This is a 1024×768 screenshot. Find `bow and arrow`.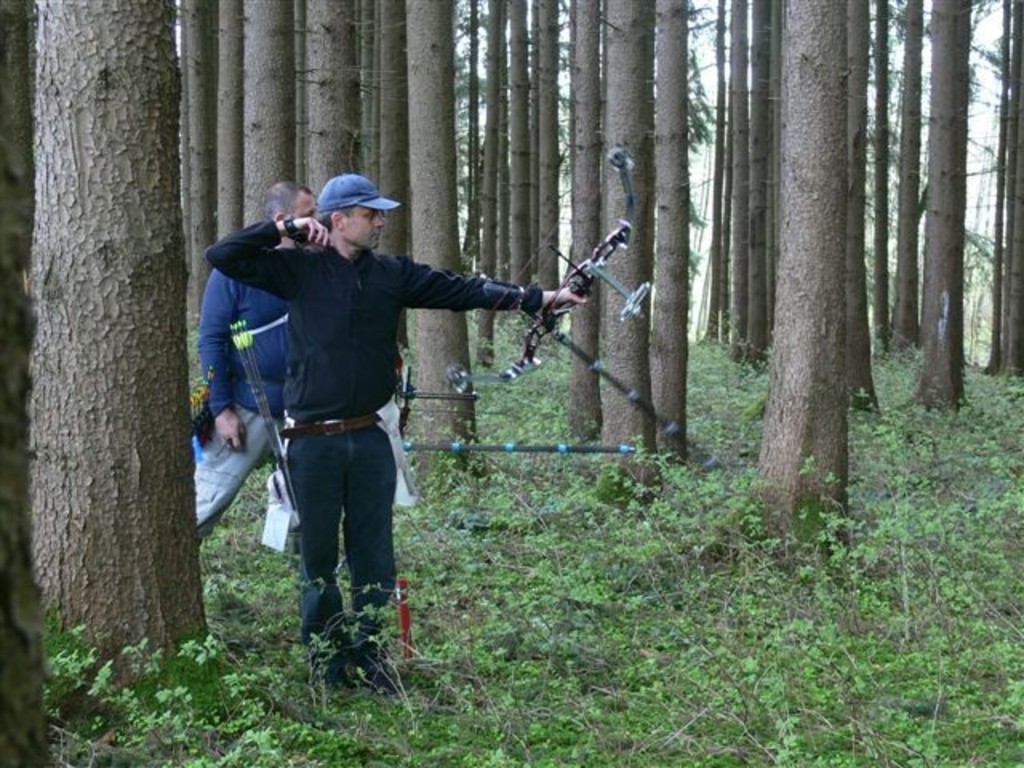
Bounding box: 442, 147, 650, 394.
